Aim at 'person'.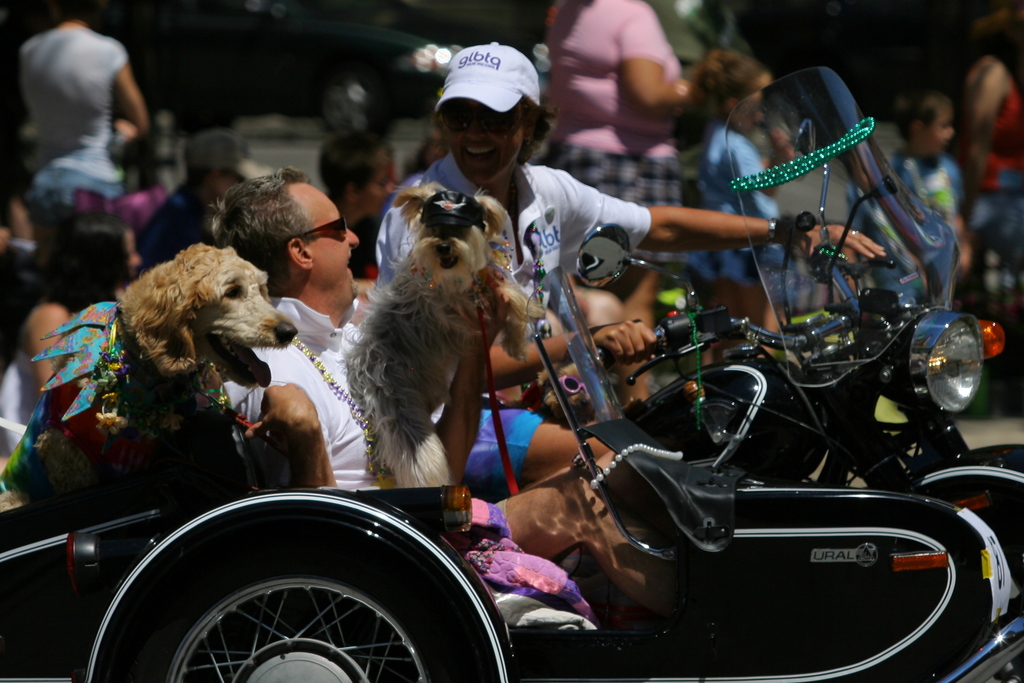
Aimed at pyautogui.locateOnScreen(314, 129, 397, 280).
